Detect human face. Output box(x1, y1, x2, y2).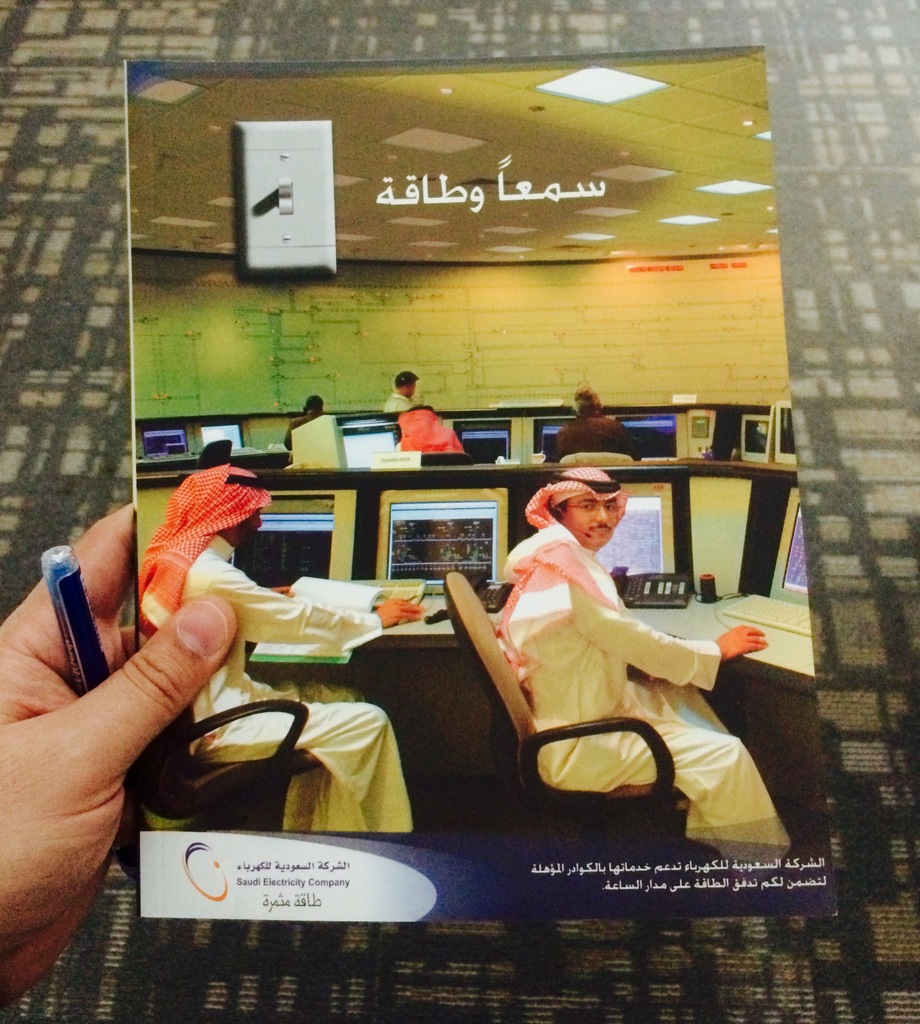
box(566, 492, 618, 547).
